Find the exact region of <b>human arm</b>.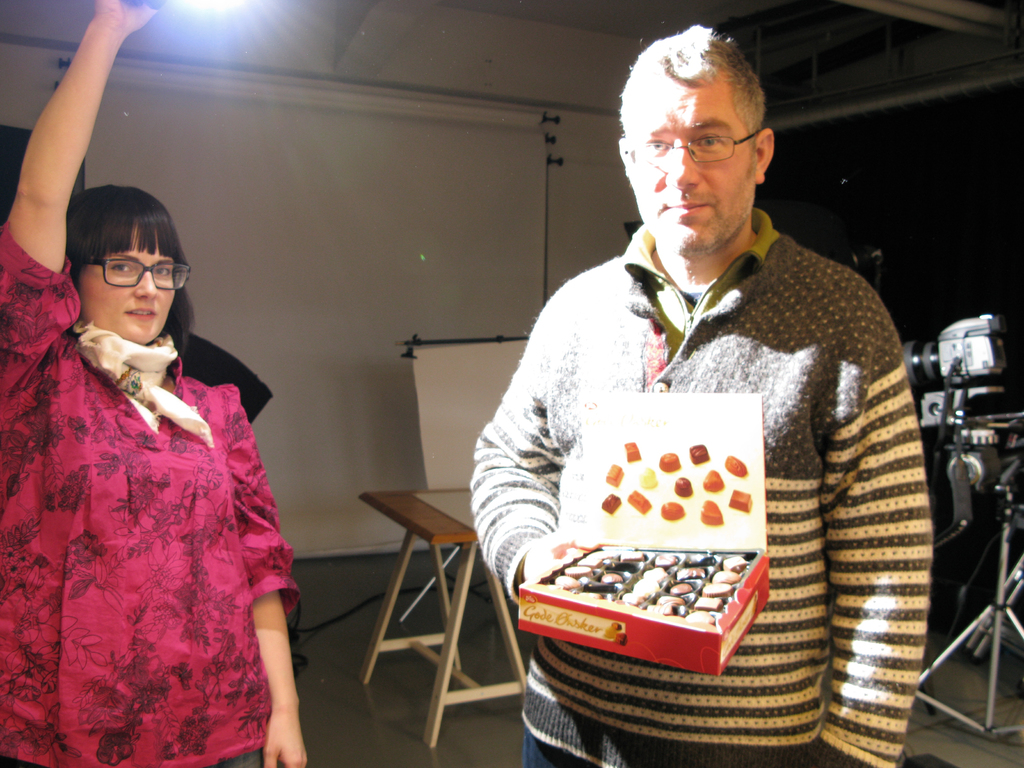
Exact region: left=805, top=294, right=932, bottom=767.
